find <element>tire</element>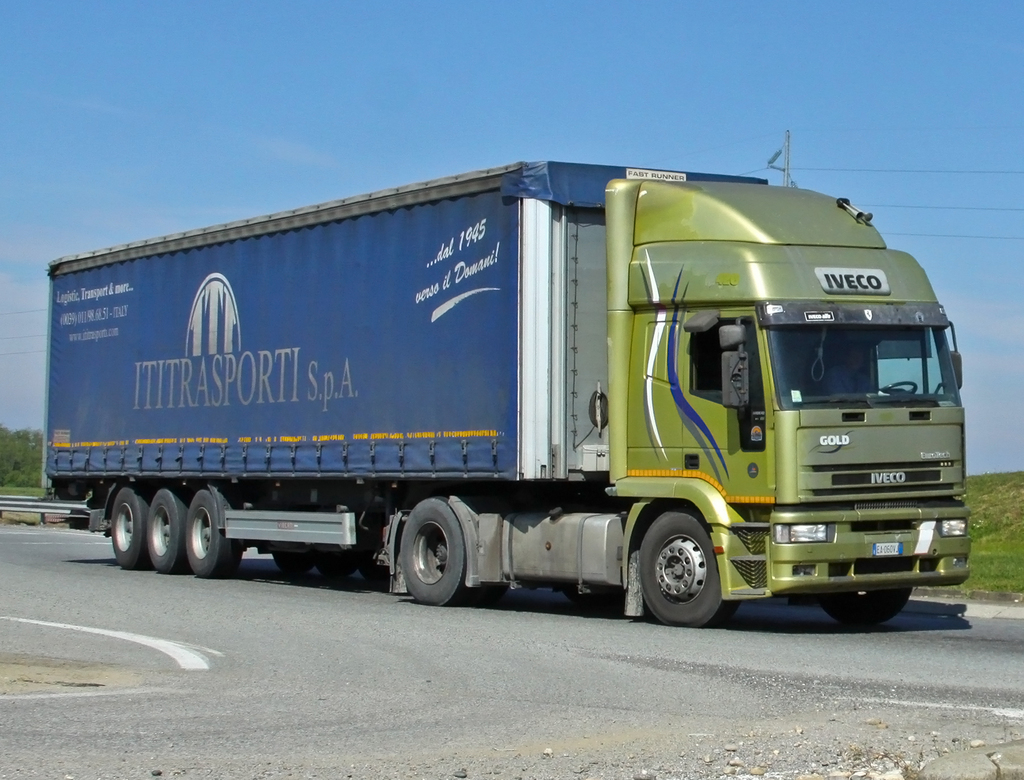
crop(392, 492, 484, 608)
